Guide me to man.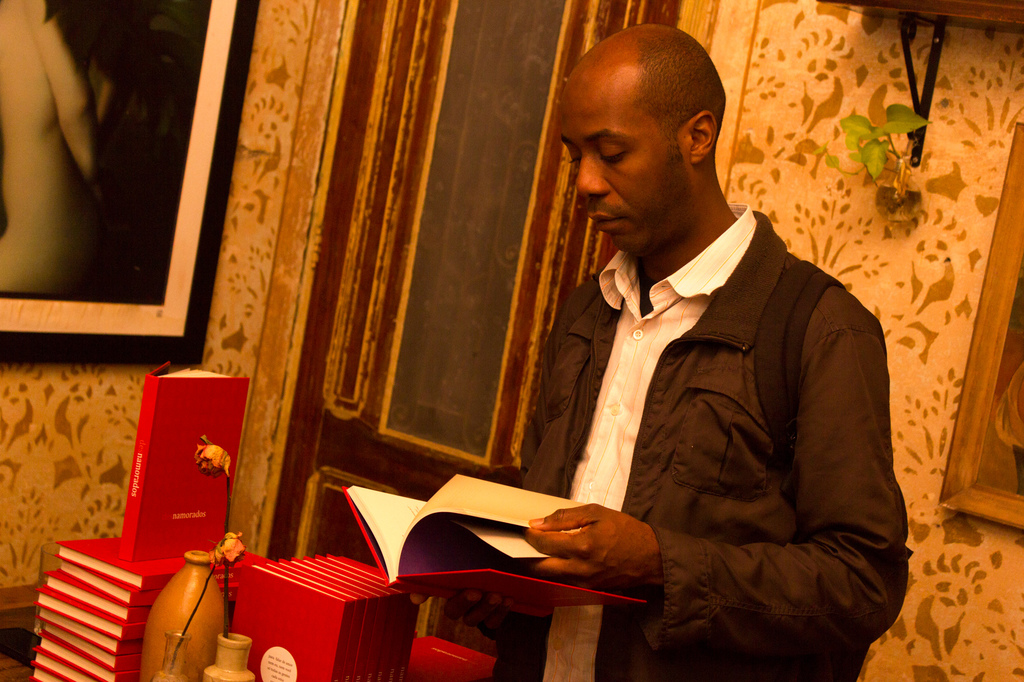
Guidance: crop(482, 33, 910, 665).
